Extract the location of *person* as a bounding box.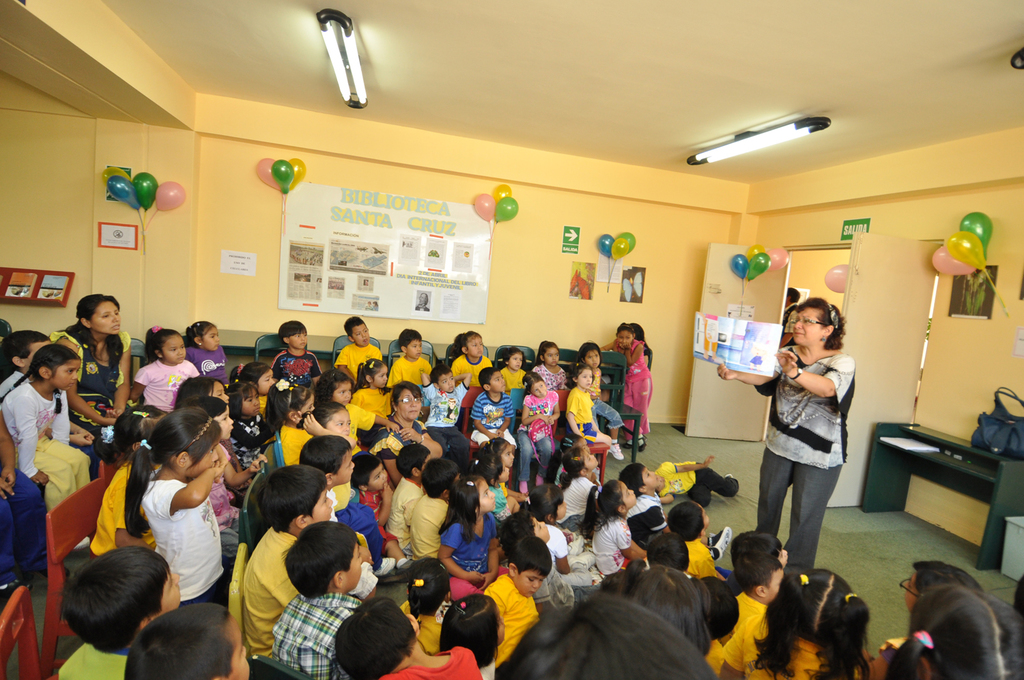
region(470, 365, 516, 457).
